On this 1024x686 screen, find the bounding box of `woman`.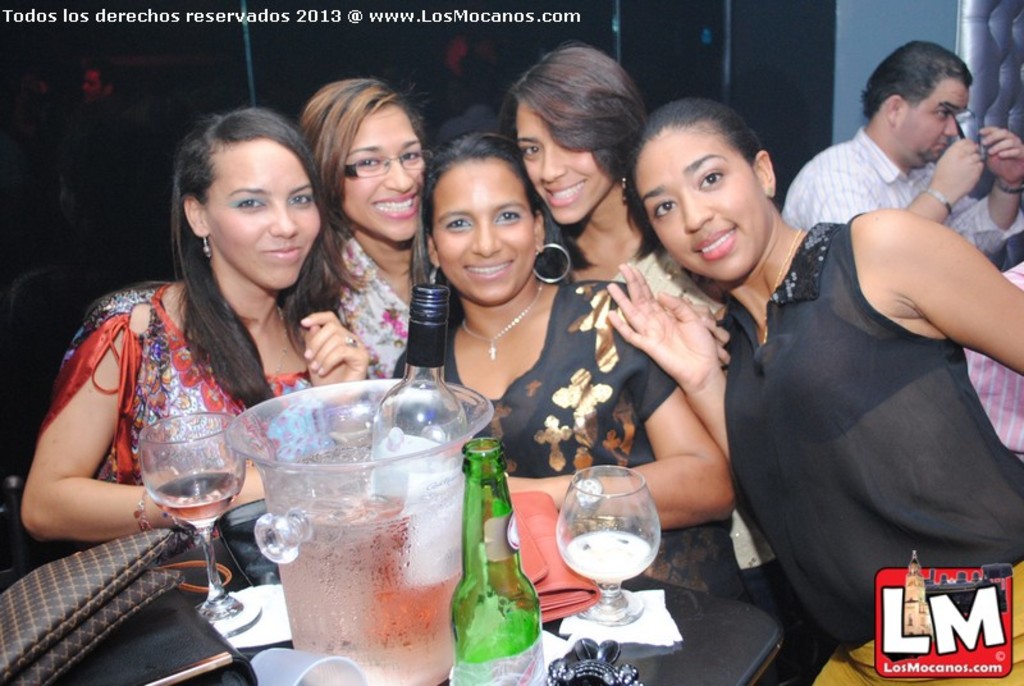
Bounding box: bbox=(396, 133, 764, 612).
